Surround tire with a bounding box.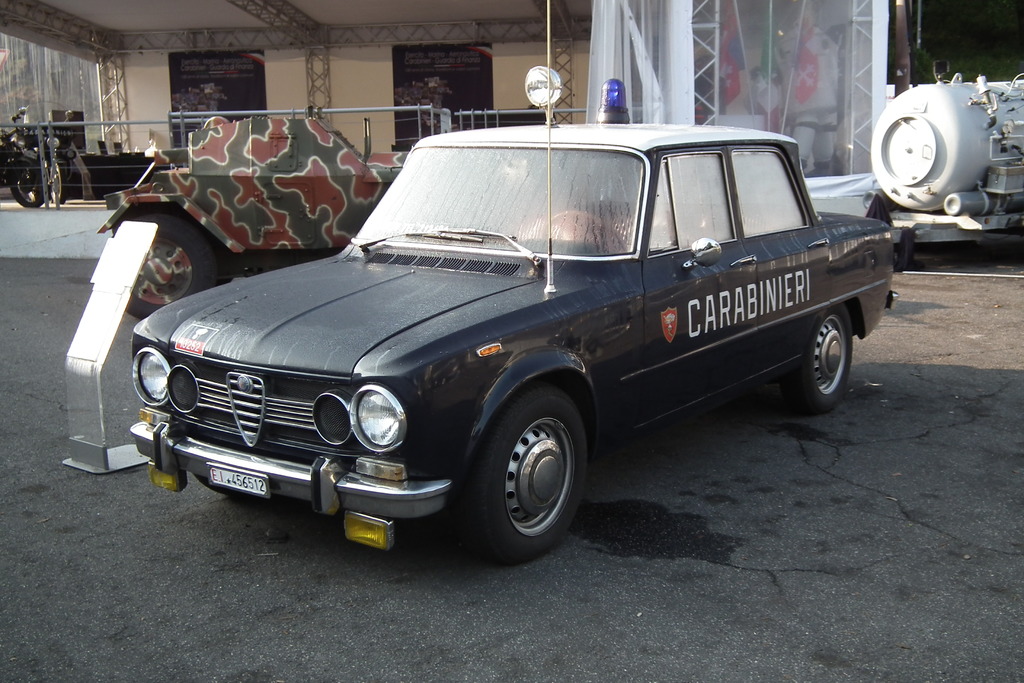
<box>8,163,42,212</box>.
